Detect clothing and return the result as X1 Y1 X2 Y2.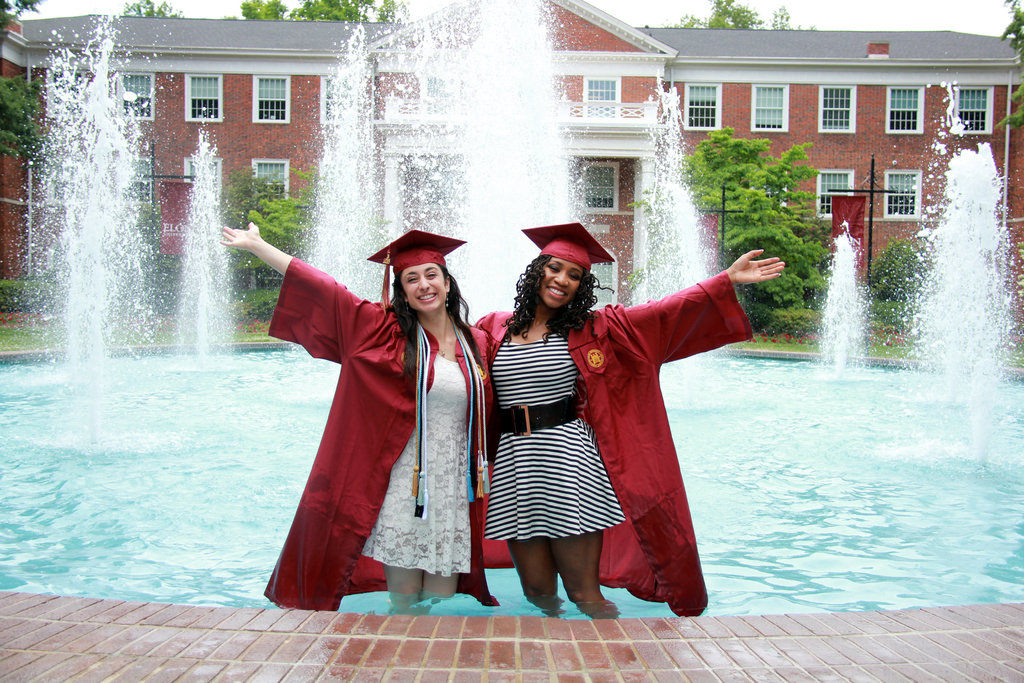
471 268 755 618.
